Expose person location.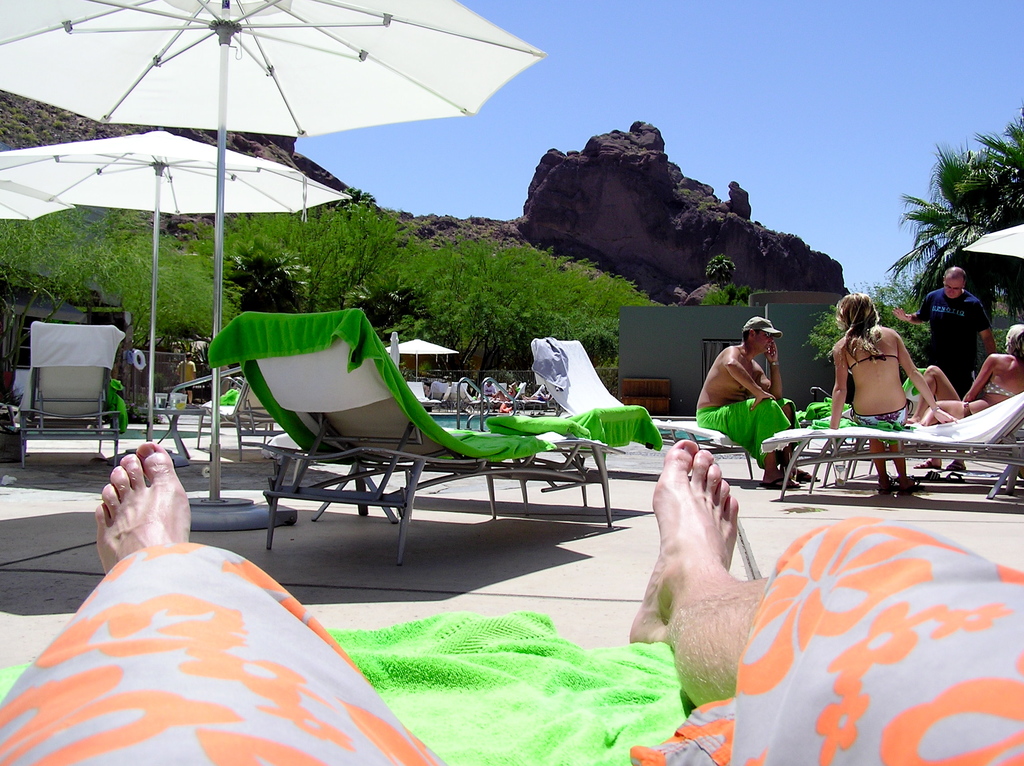
Exposed at box=[904, 324, 1023, 431].
